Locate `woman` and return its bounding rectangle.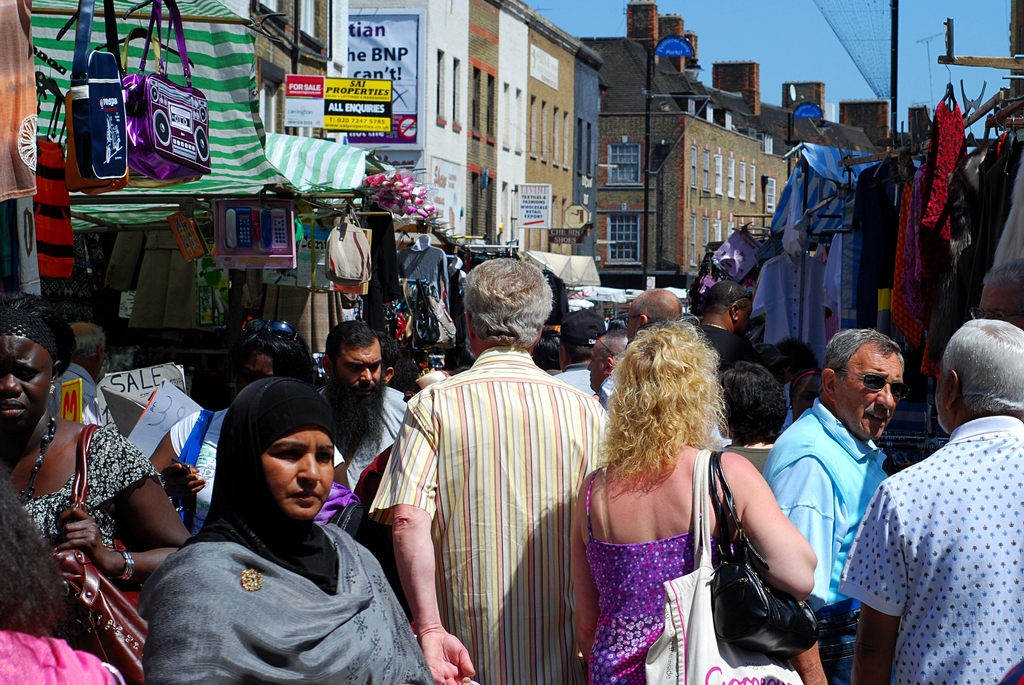
{"x1": 141, "y1": 375, "x2": 451, "y2": 684}.
